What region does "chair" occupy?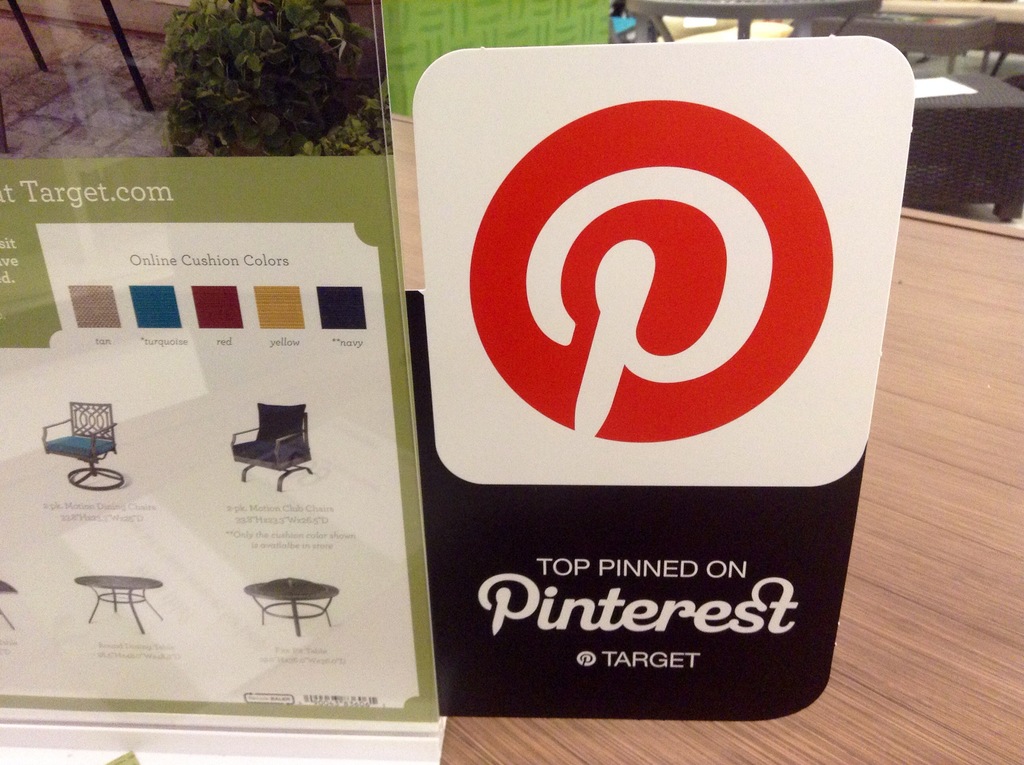
[42,398,126,493].
